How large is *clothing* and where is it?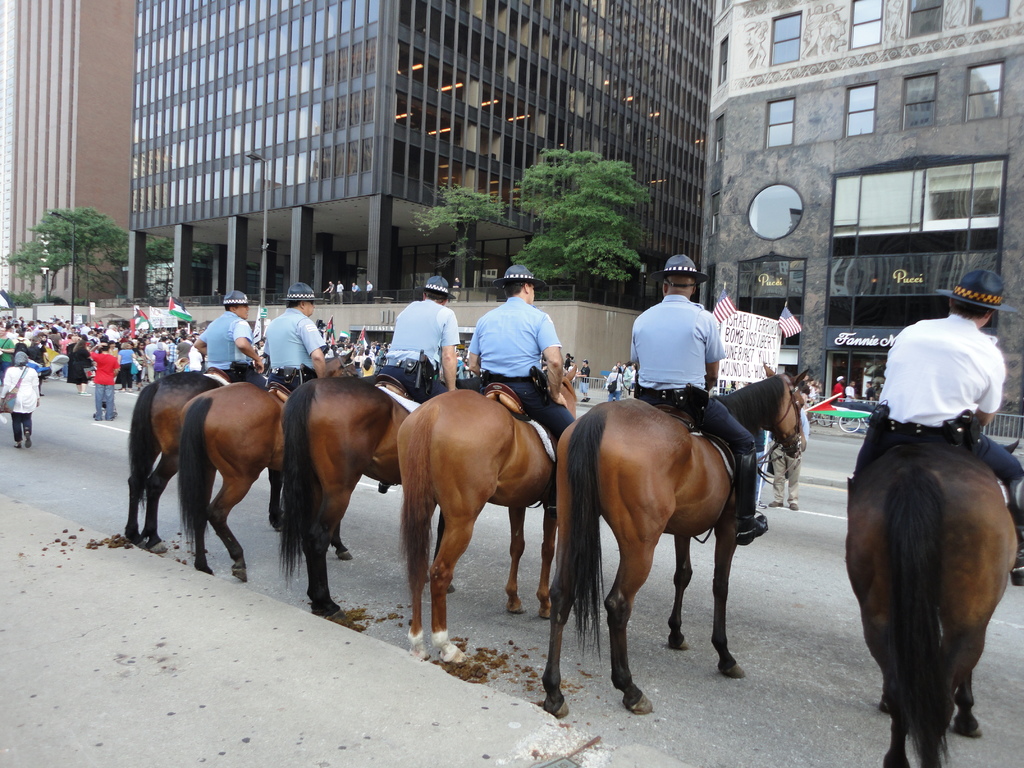
Bounding box: 163, 344, 176, 372.
